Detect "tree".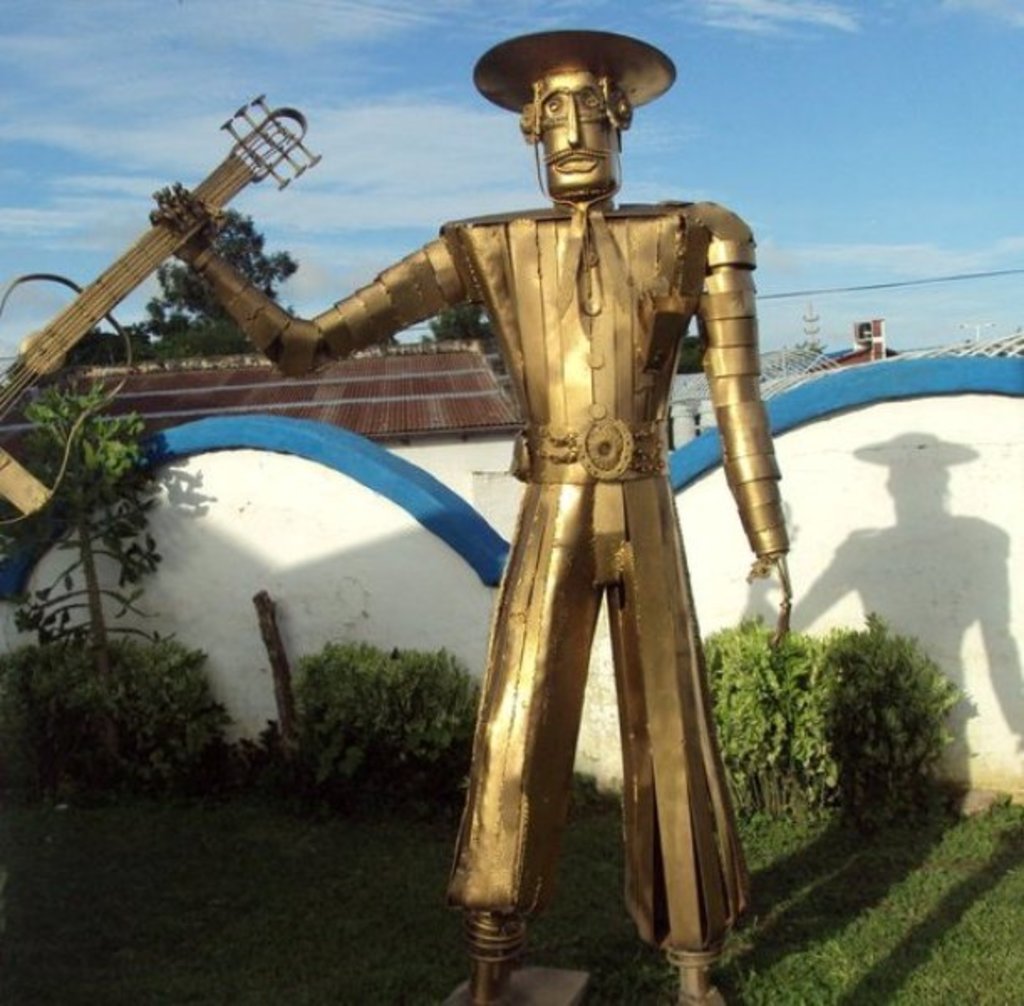
Detected at (146,213,295,362).
